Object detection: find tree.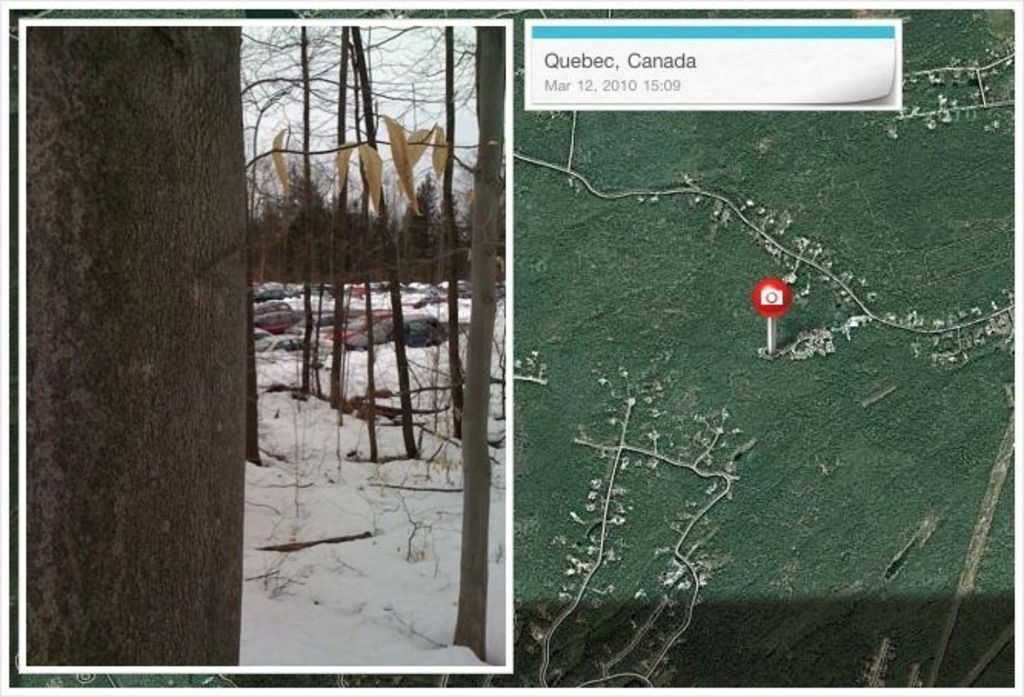
23:20:246:665.
